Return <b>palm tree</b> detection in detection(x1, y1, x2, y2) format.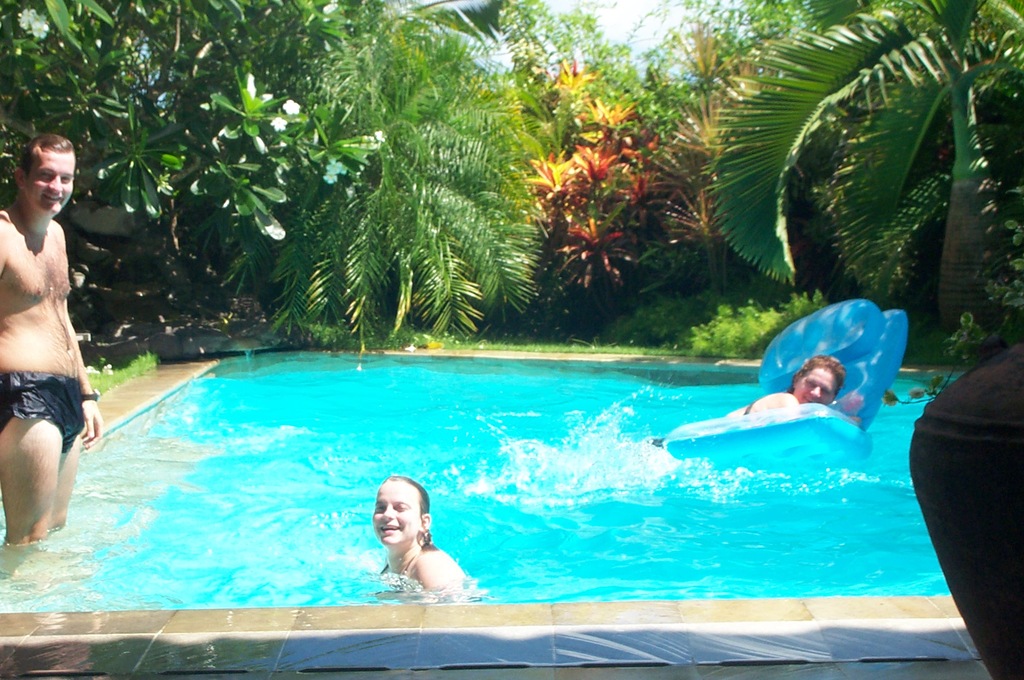
detection(702, 0, 1023, 337).
